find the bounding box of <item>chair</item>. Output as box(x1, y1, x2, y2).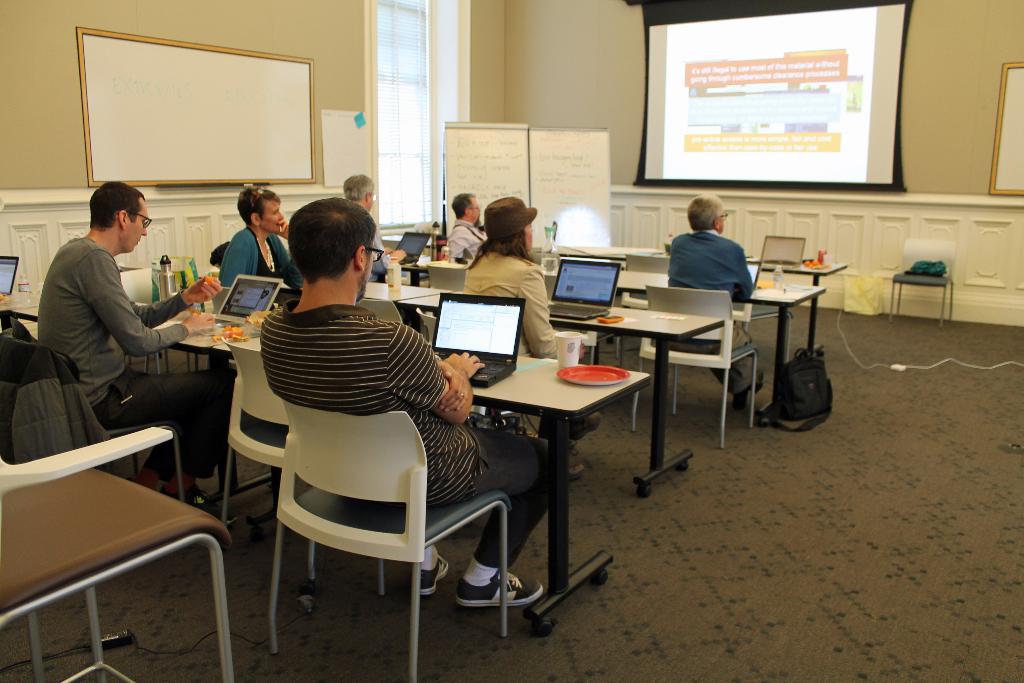
box(0, 321, 184, 501).
